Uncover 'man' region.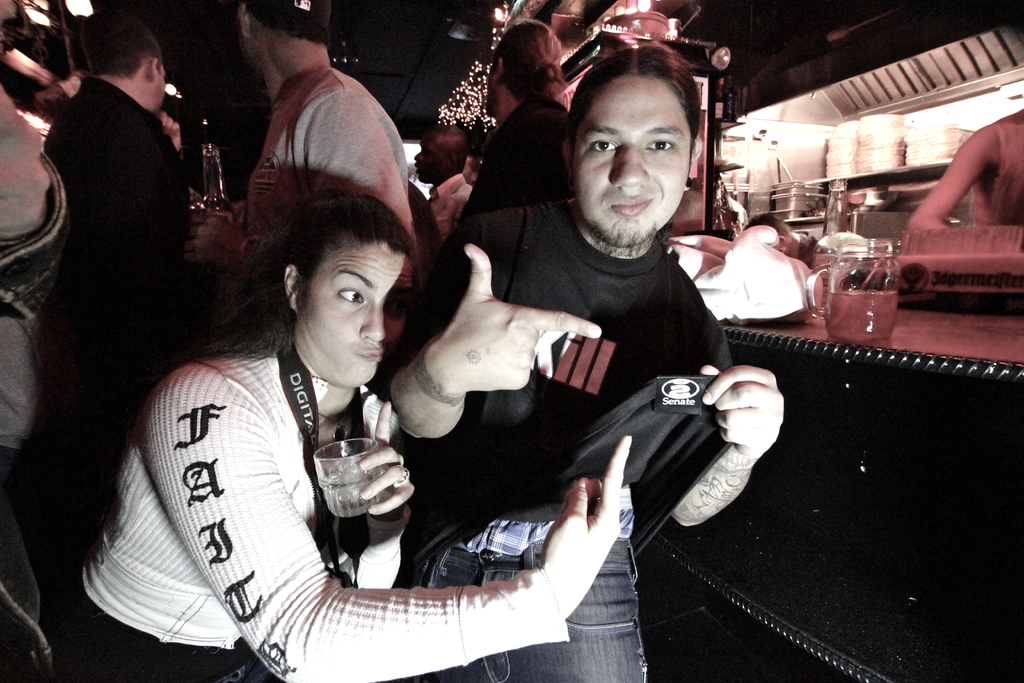
Uncovered: 440/21/572/243.
